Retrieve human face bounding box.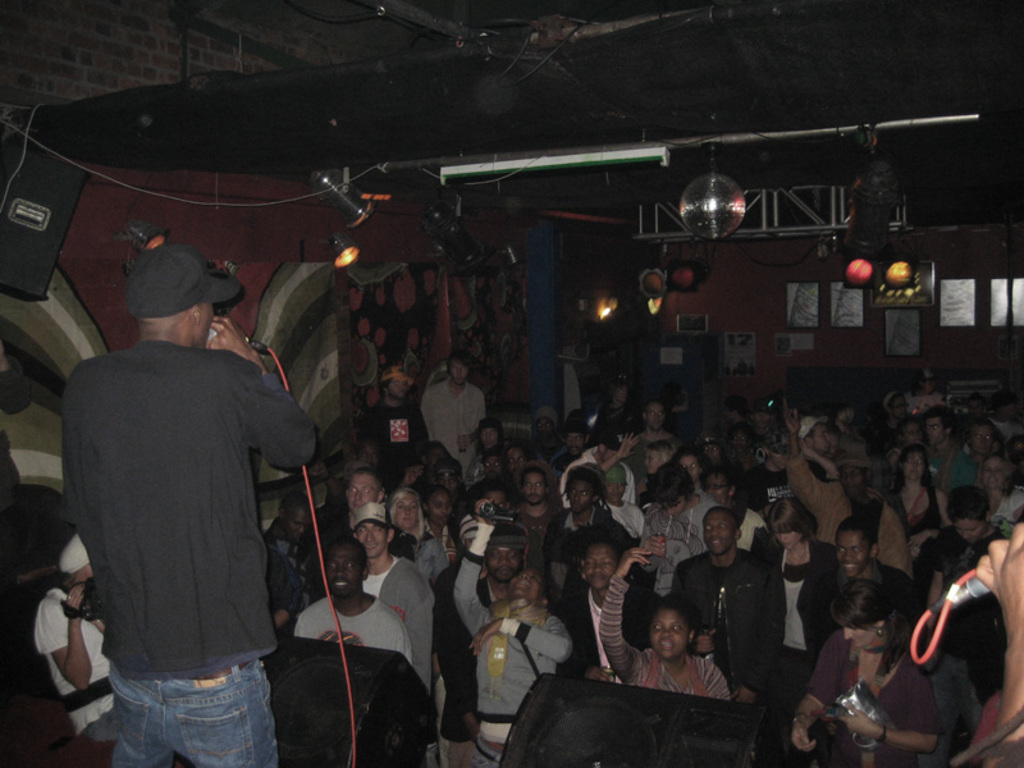
Bounding box: 905:451:922:479.
